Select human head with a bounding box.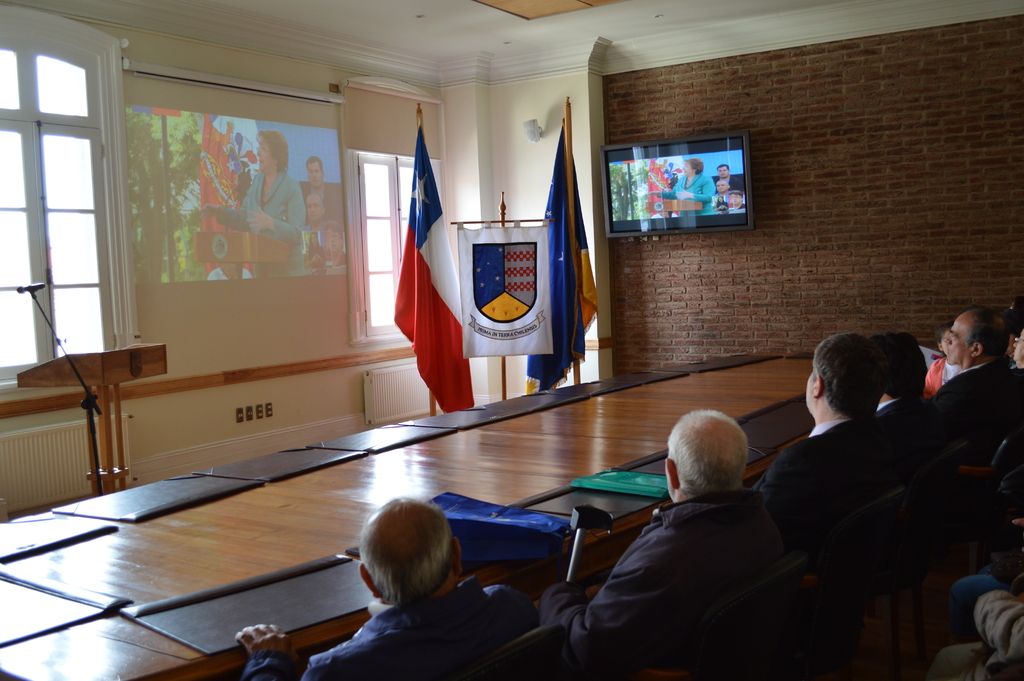
left=730, top=191, right=749, bottom=208.
